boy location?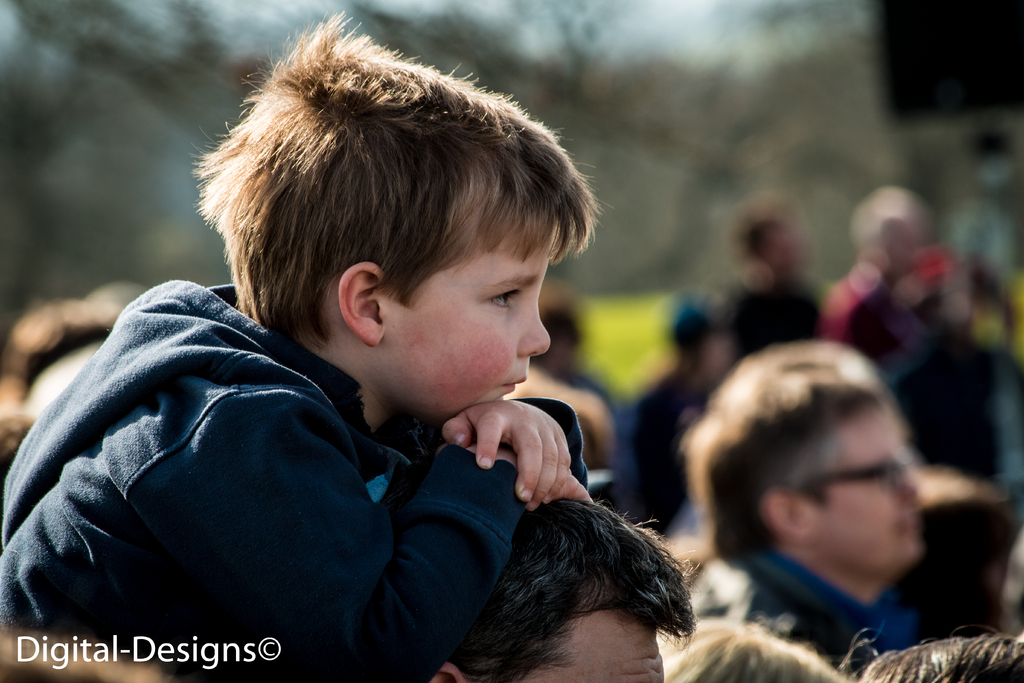
left=40, top=29, right=651, bottom=664
